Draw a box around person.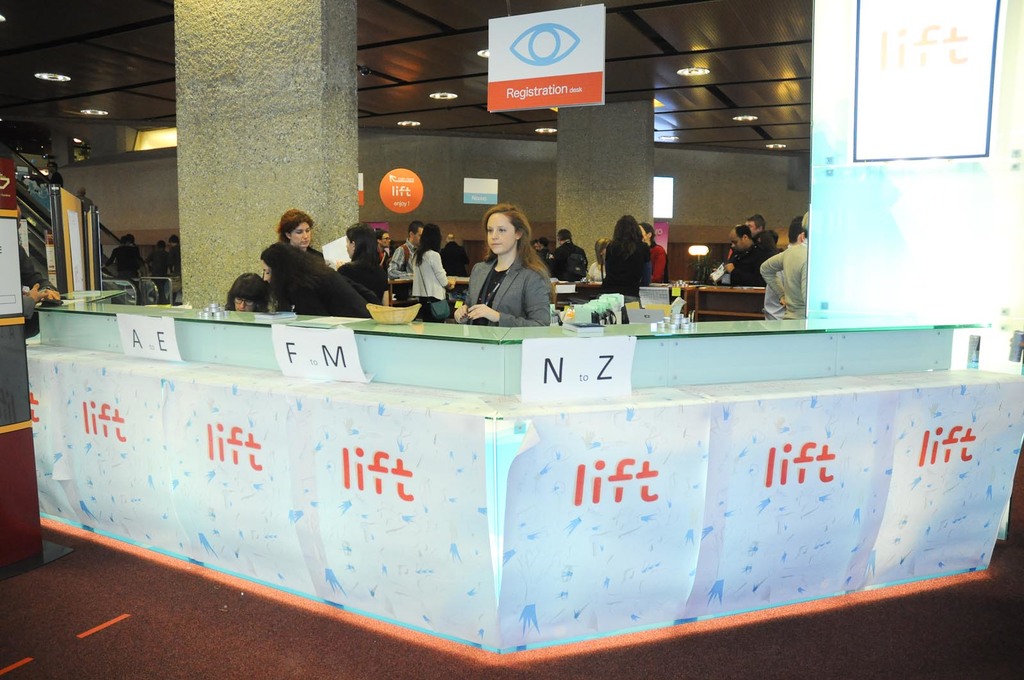
<region>762, 212, 804, 310</region>.
